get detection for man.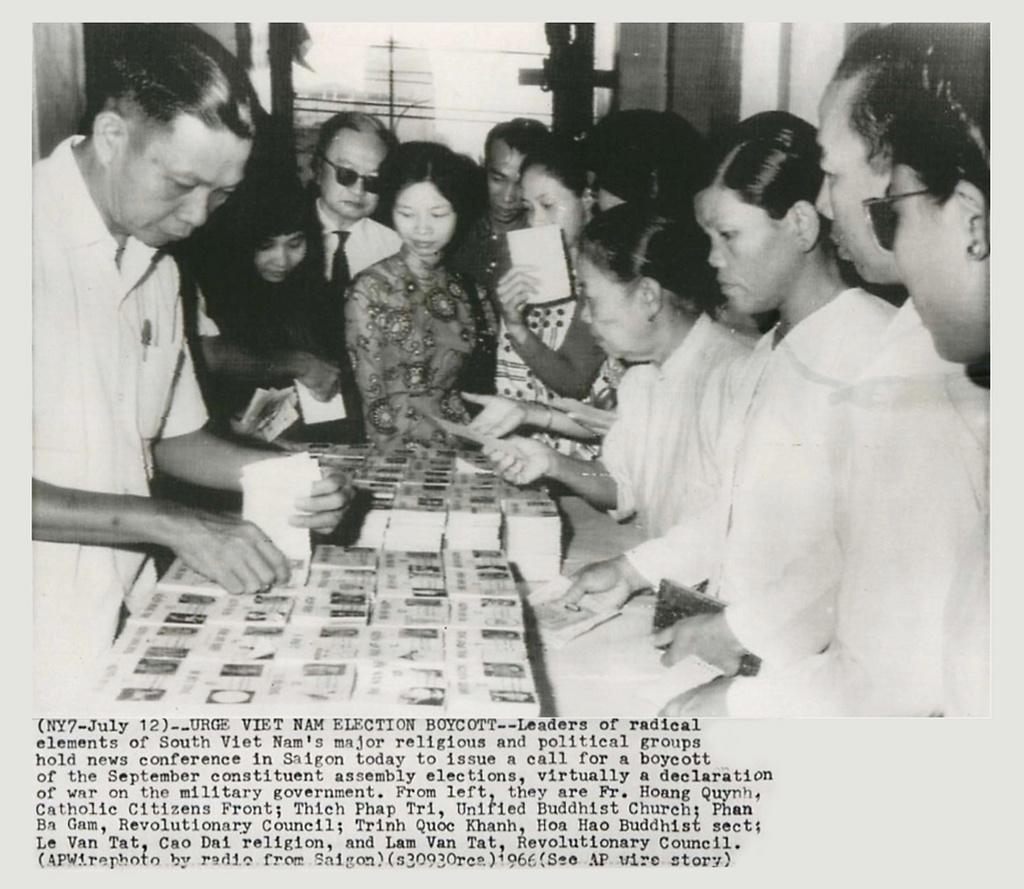
Detection: (311, 108, 408, 291).
